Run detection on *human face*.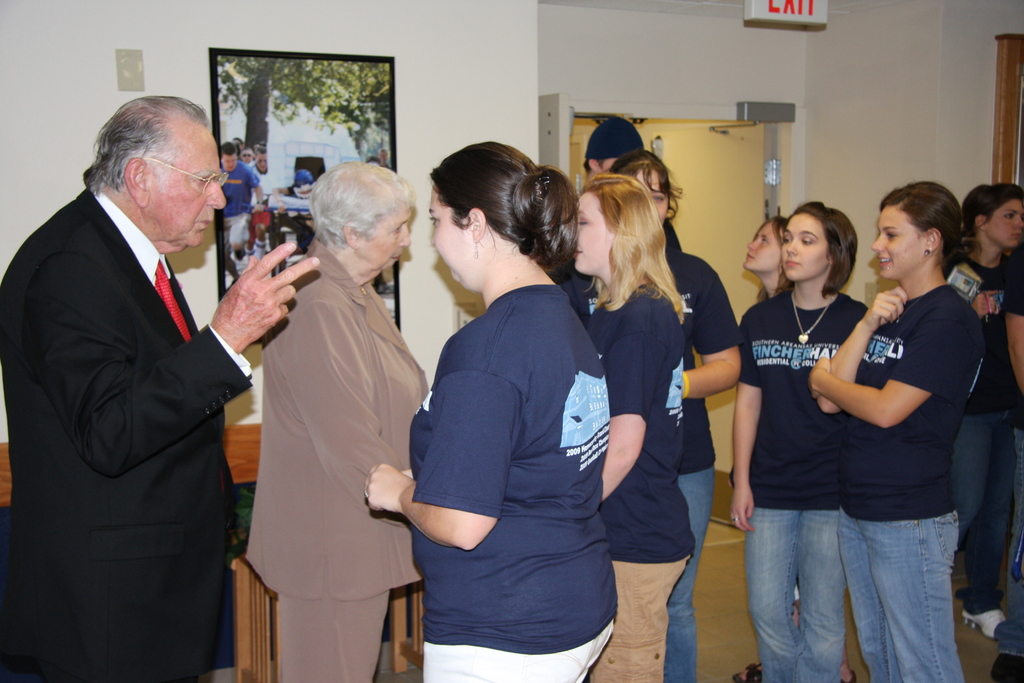
Result: <region>871, 211, 925, 279</region>.
